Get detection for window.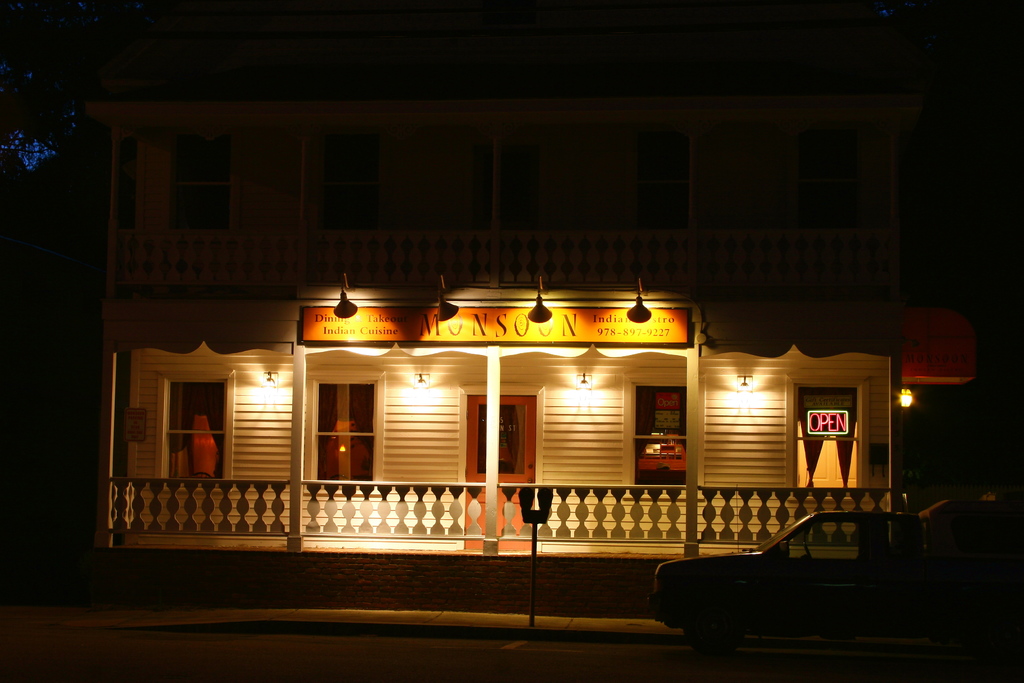
Detection: left=317, top=371, right=372, bottom=490.
